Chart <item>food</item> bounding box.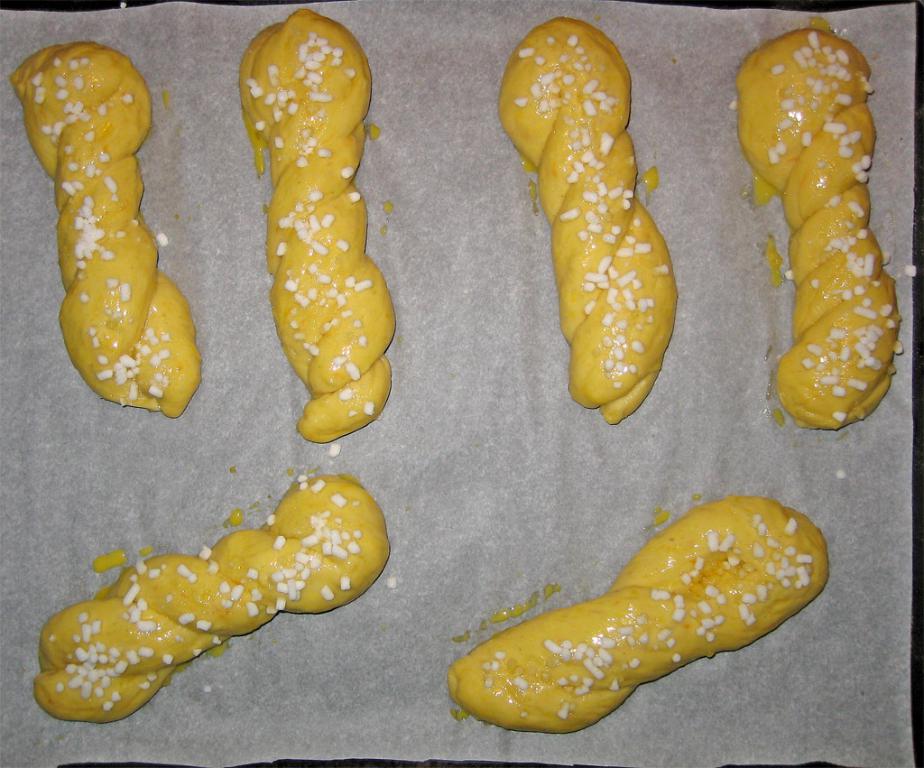
Charted: box(239, 5, 399, 441).
